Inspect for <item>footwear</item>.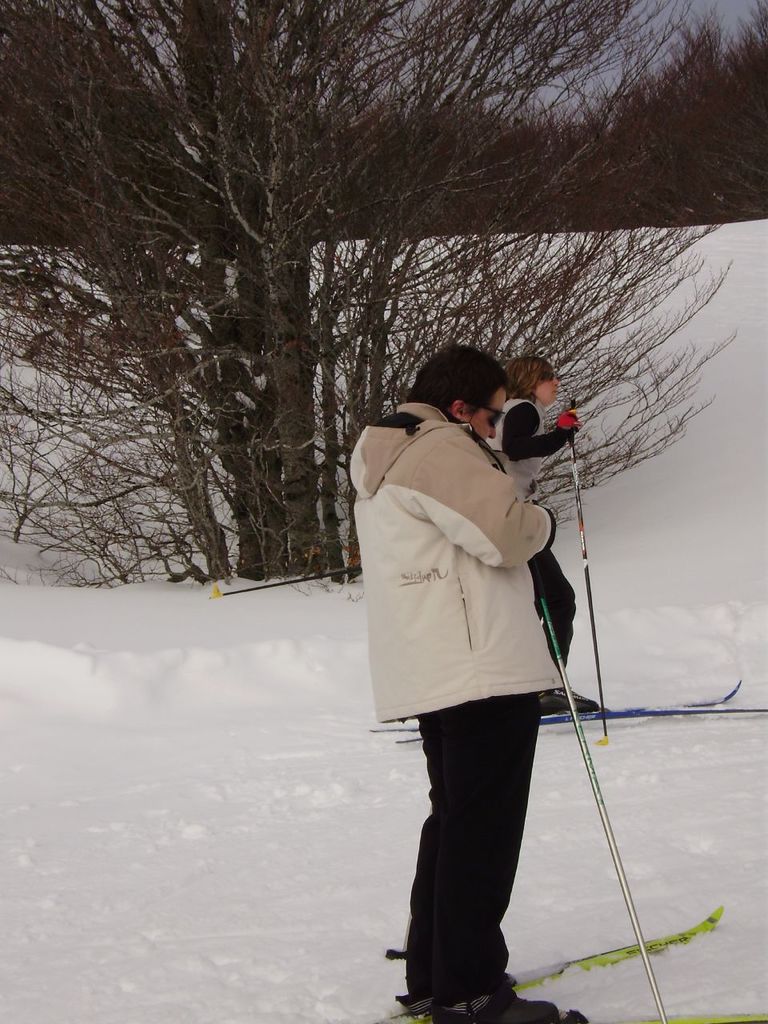
Inspection: Rect(542, 687, 600, 715).
